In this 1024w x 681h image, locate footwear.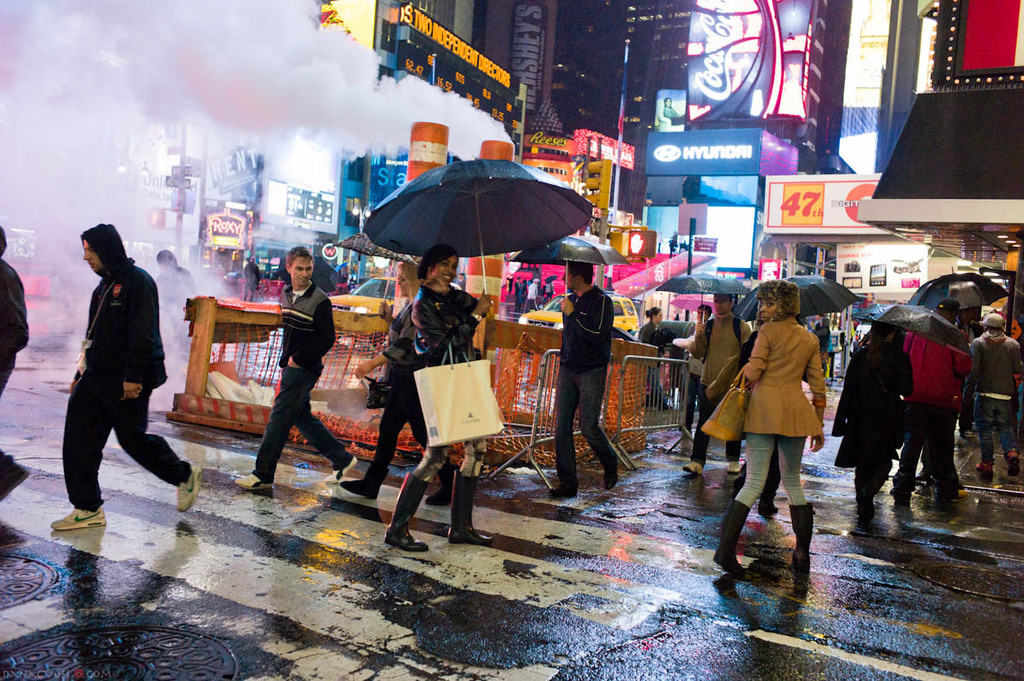
Bounding box: 722:460:741:473.
